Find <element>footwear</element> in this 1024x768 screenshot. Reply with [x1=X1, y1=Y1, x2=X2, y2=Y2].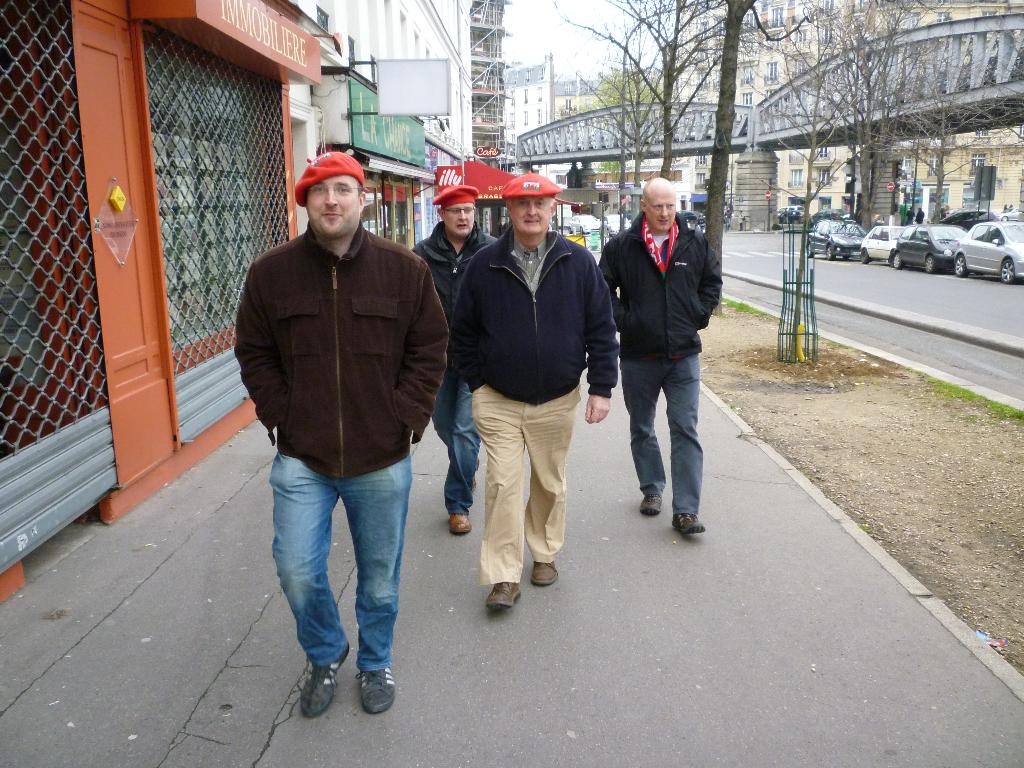
[x1=483, y1=584, x2=520, y2=609].
